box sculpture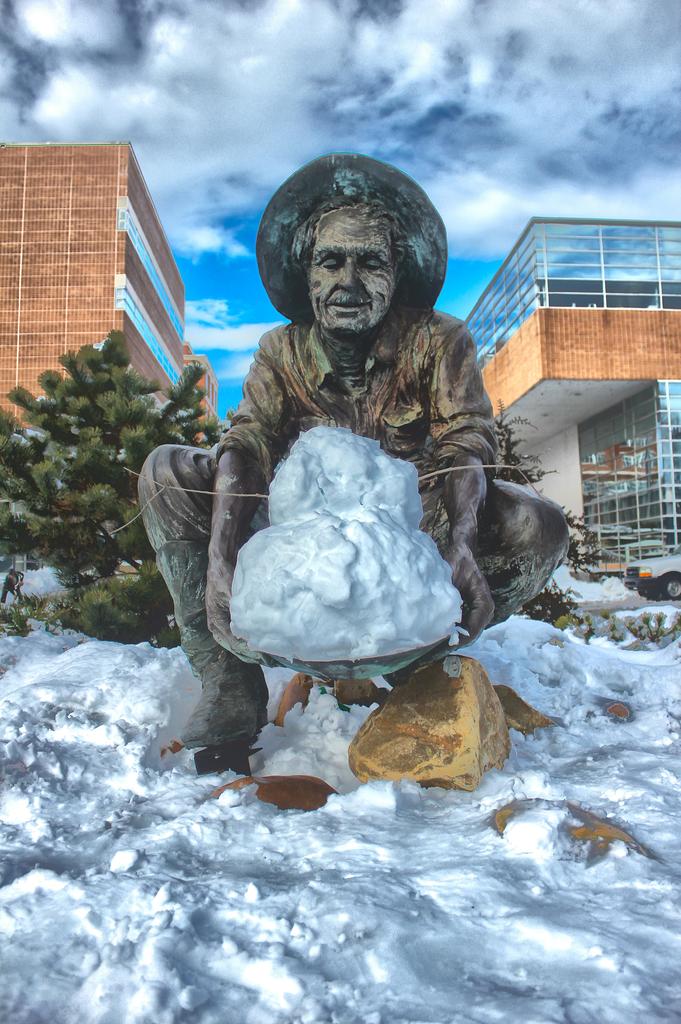
left=152, top=163, right=547, bottom=740
